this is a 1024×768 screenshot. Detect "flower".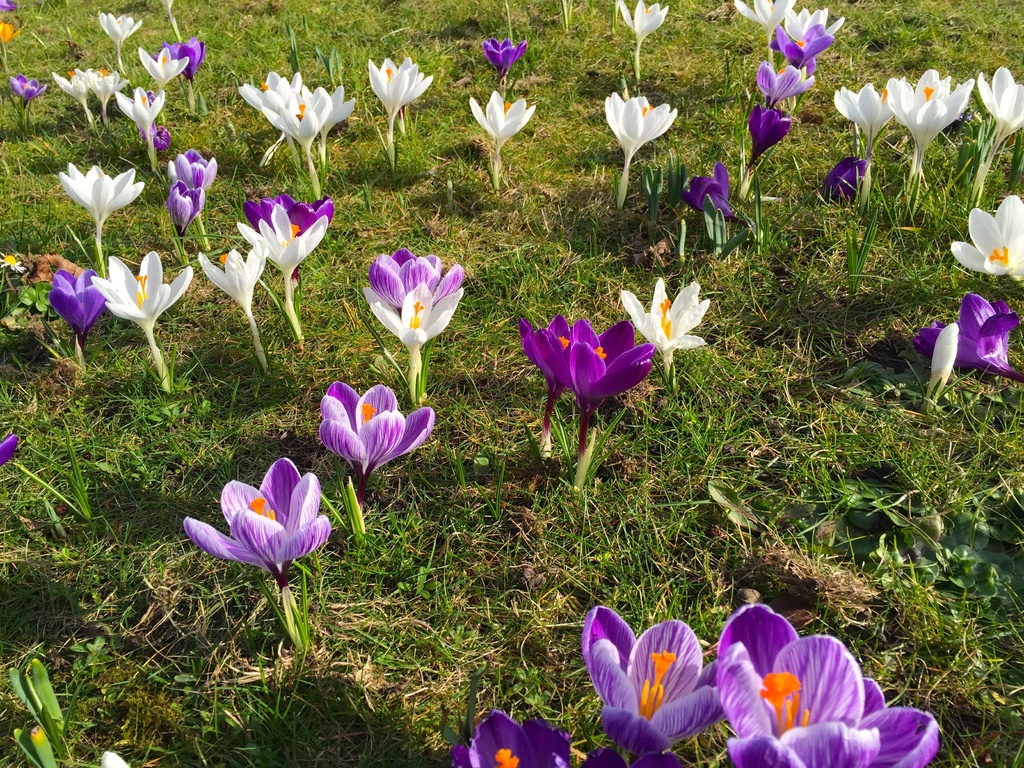
x1=771 y1=22 x2=840 y2=73.
